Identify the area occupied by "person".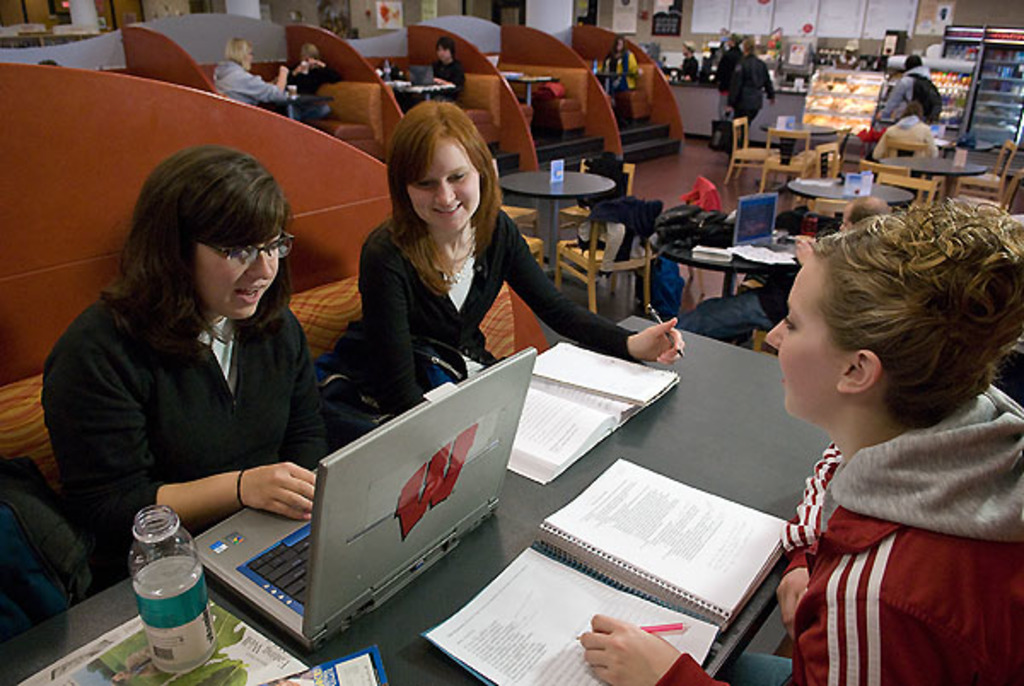
Area: x1=208, y1=29, x2=297, y2=113.
